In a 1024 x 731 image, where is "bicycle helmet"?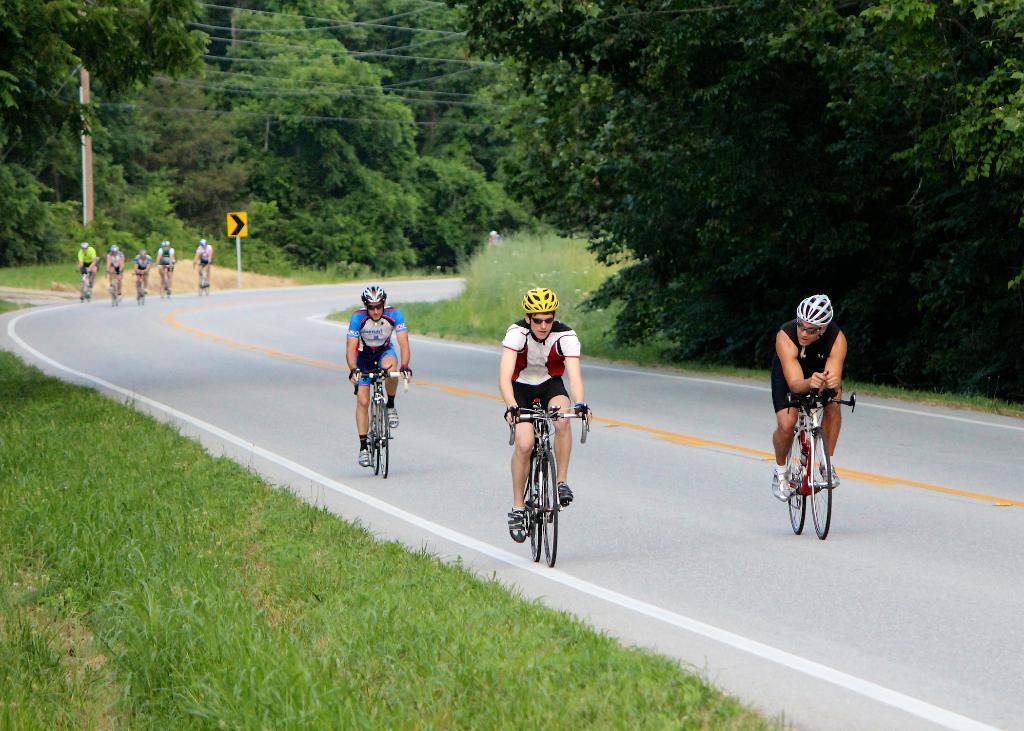
[x1=801, y1=293, x2=837, y2=330].
